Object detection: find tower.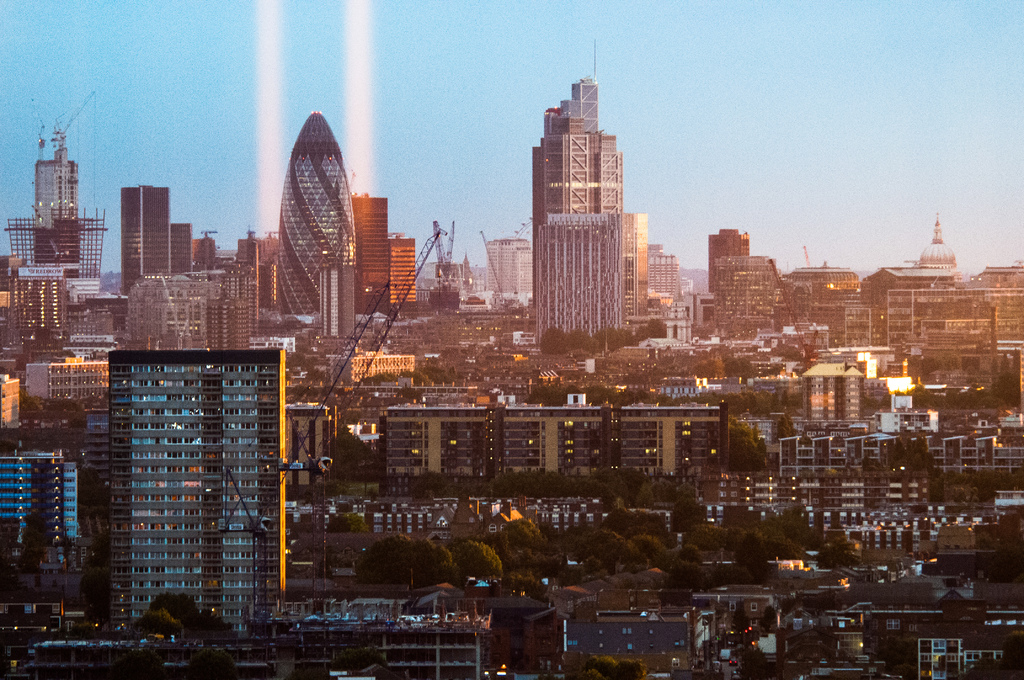
detection(241, 227, 259, 266).
